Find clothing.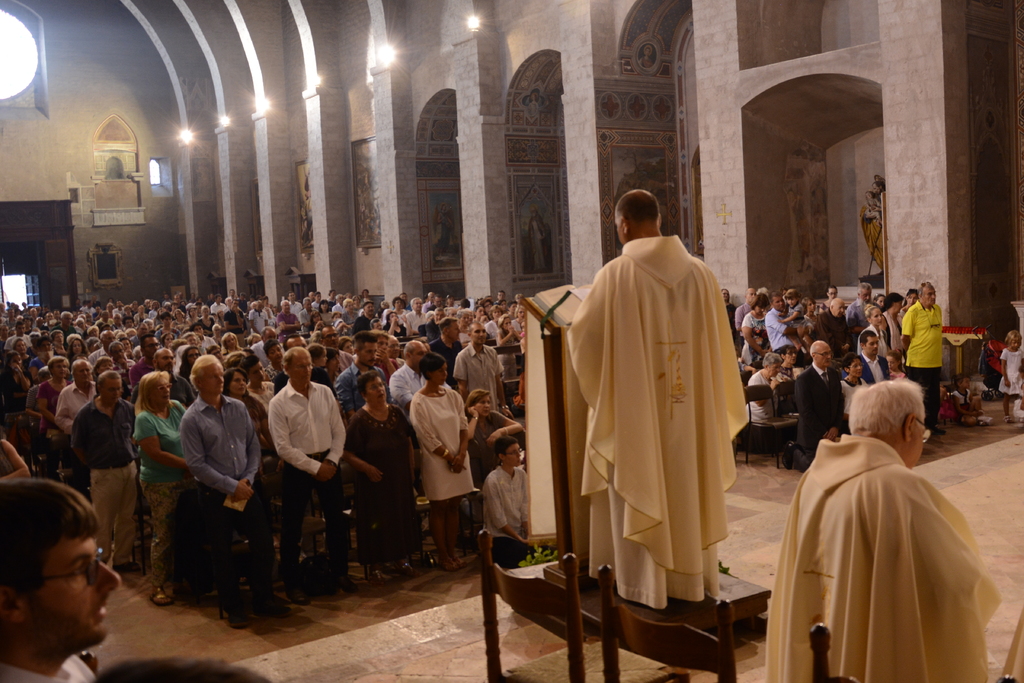
<region>899, 302, 953, 421</region>.
